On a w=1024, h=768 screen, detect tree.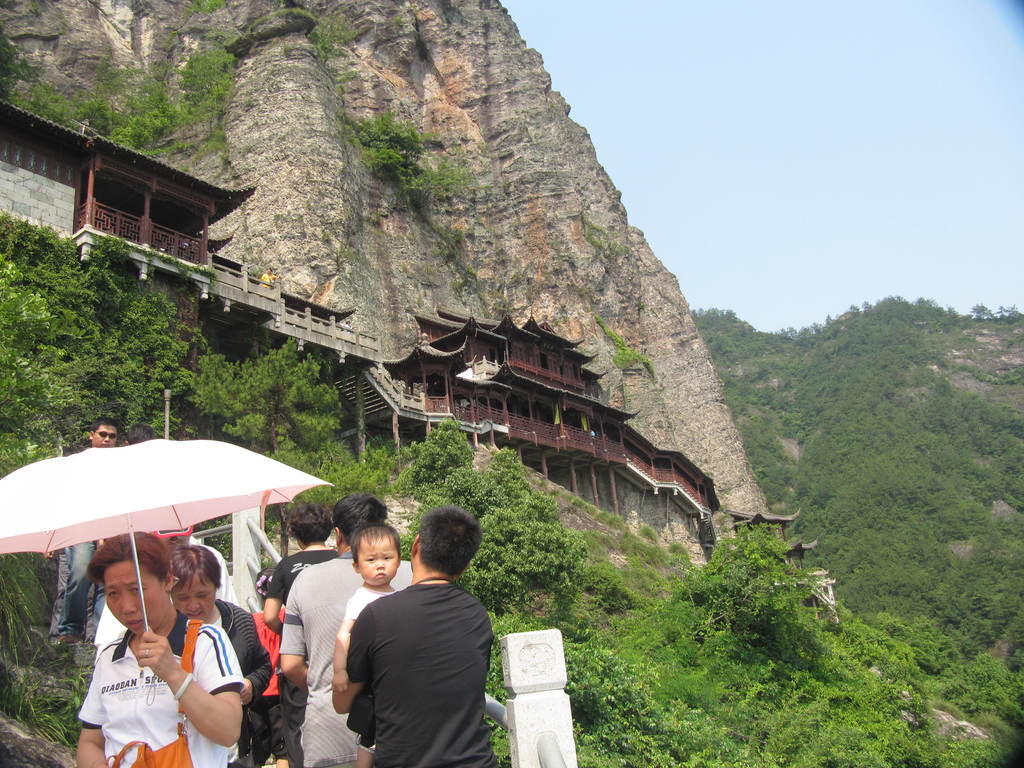
<box>476,445,589,610</box>.
